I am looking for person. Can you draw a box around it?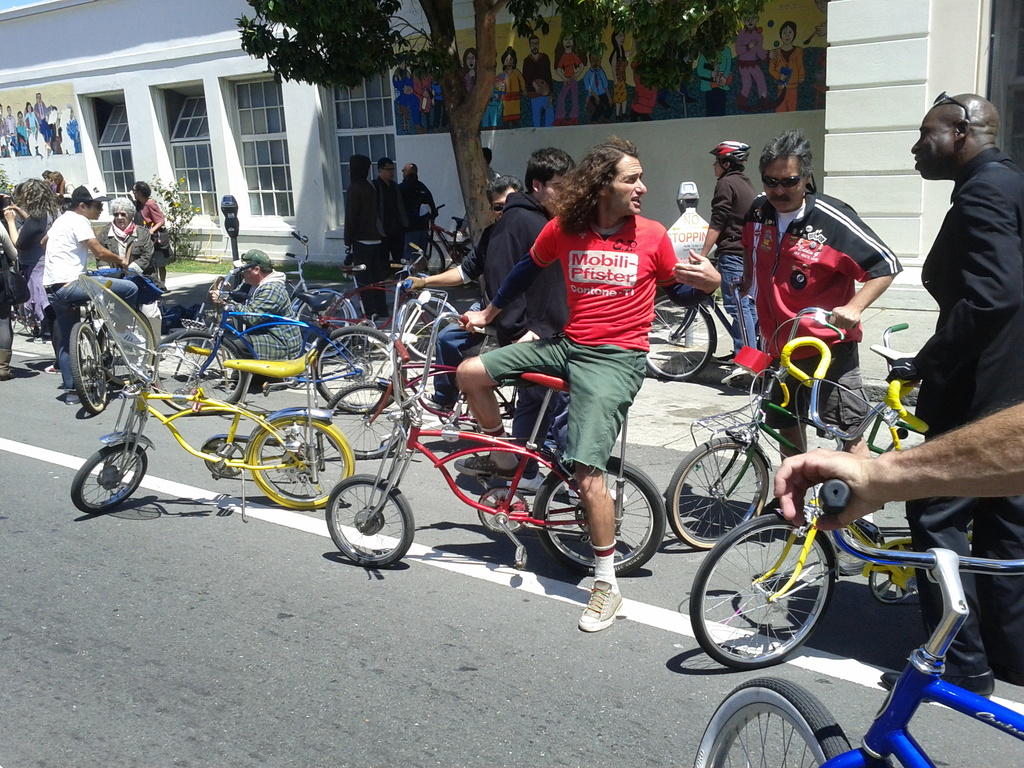
Sure, the bounding box is pyautogui.locateOnScreen(476, 140, 695, 524).
